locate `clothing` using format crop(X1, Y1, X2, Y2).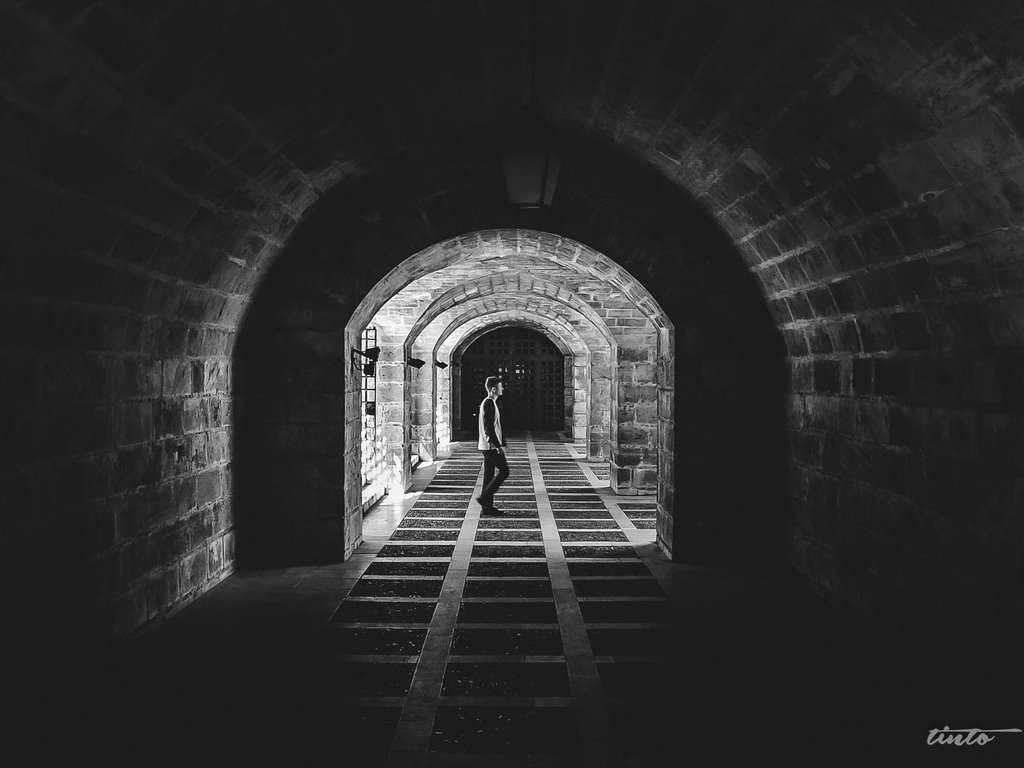
crop(481, 388, 514, 510).
